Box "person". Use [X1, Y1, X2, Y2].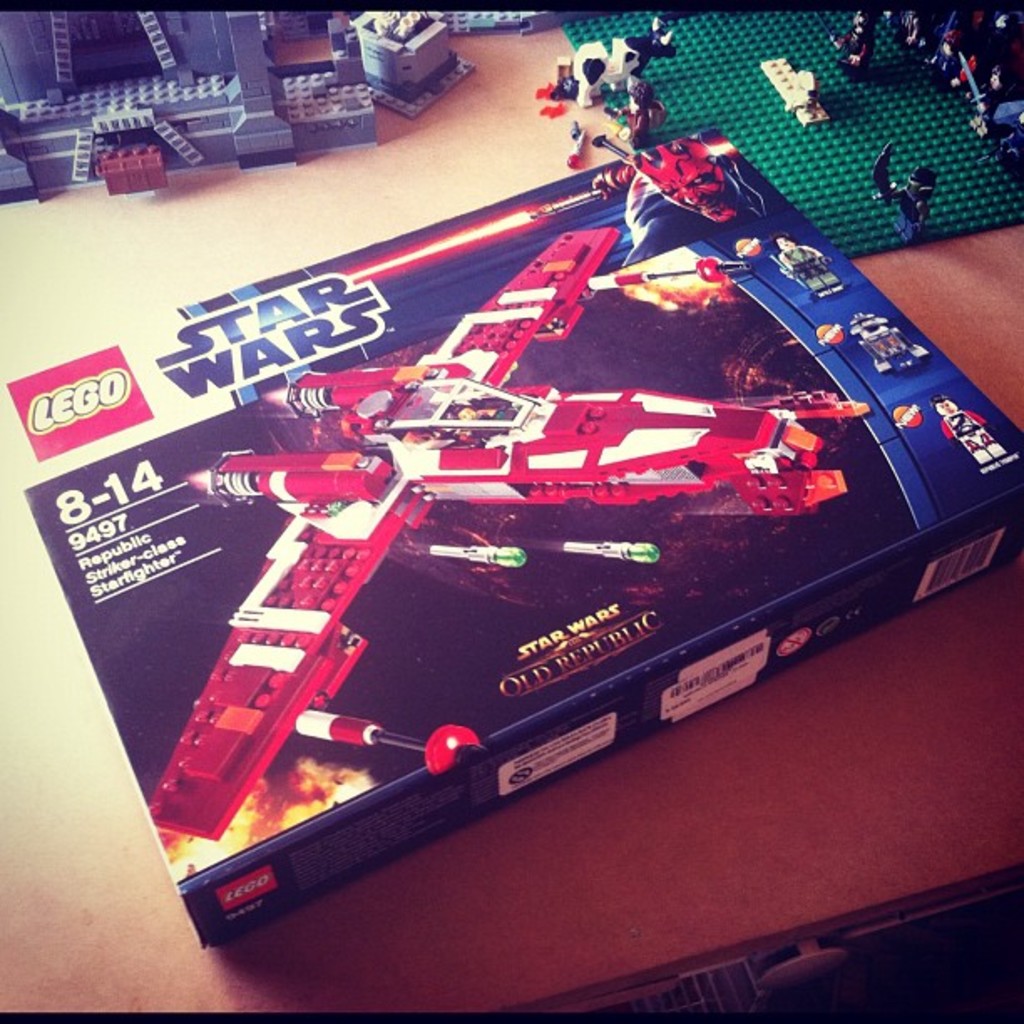
[924, 395, 1016, 472].
